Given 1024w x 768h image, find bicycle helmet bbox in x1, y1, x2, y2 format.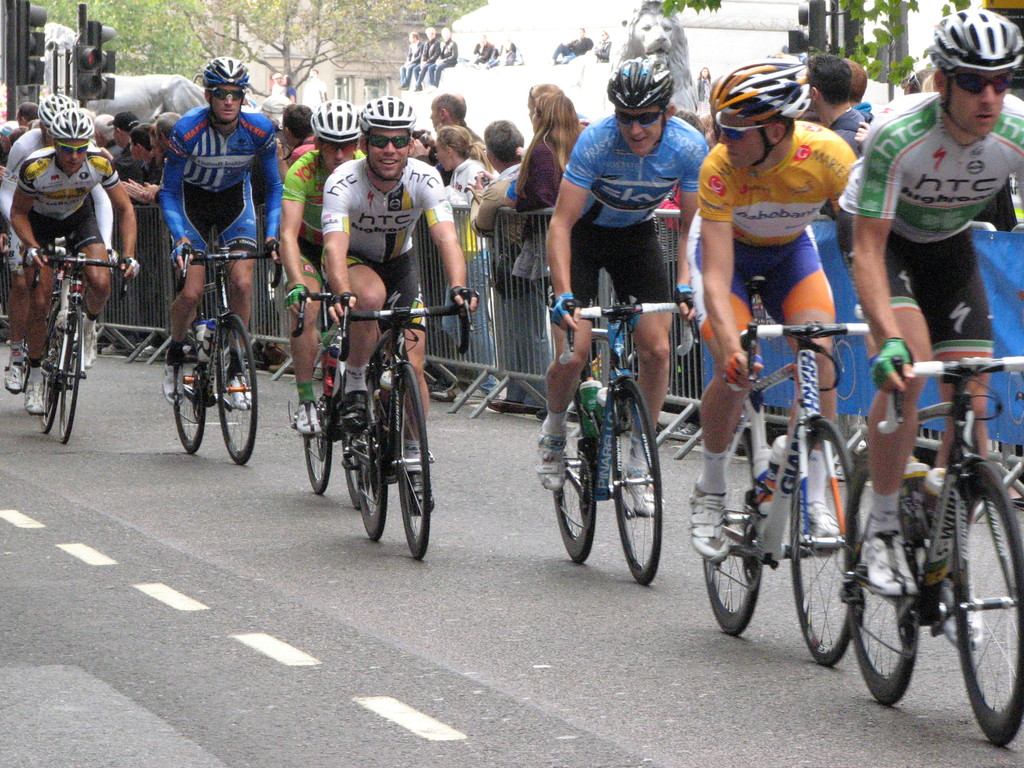
707, 58, 809, 167.
